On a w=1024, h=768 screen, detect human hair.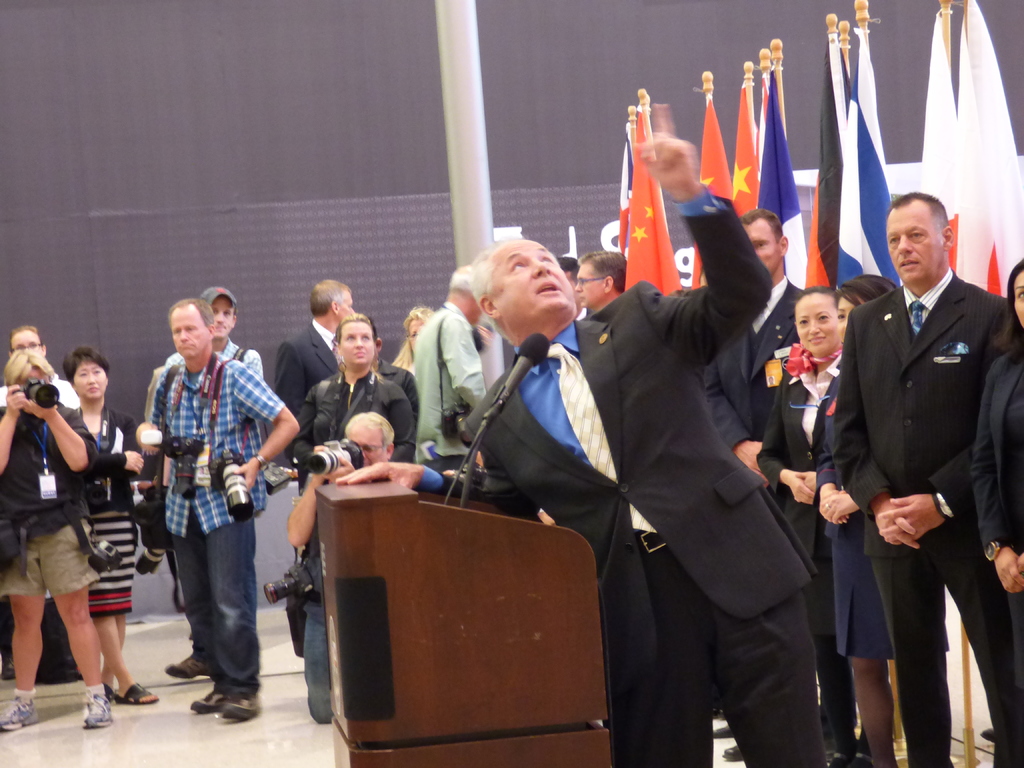
{"x1": 308, "y1": 279, "x2": 352, "y2": 317}.
